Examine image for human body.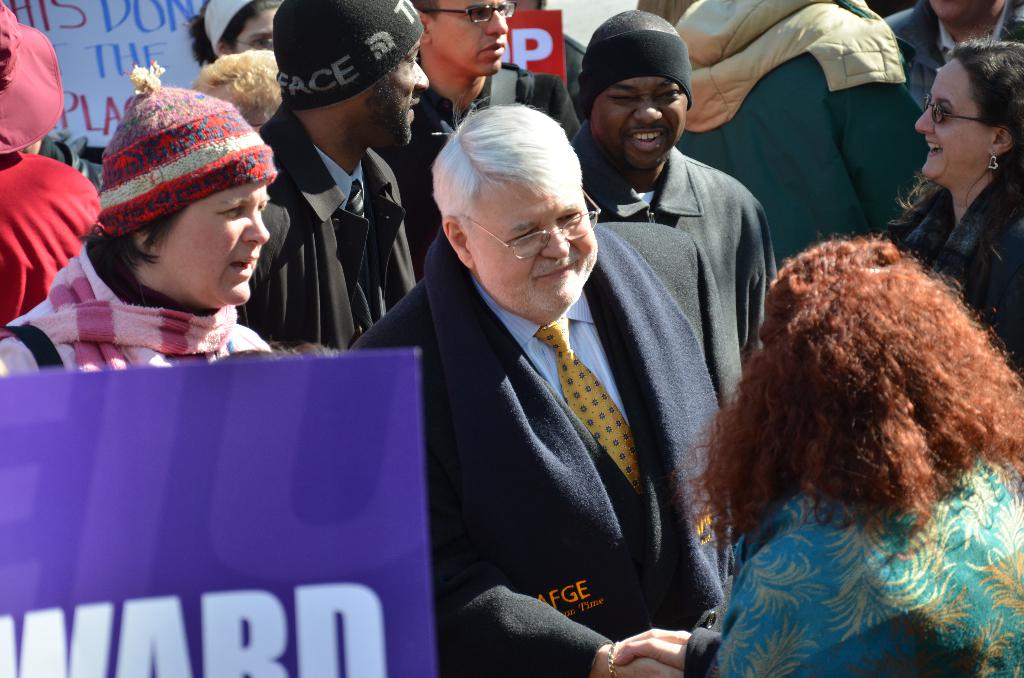
Examination result: l=182, t=0, r=290, b=69.
